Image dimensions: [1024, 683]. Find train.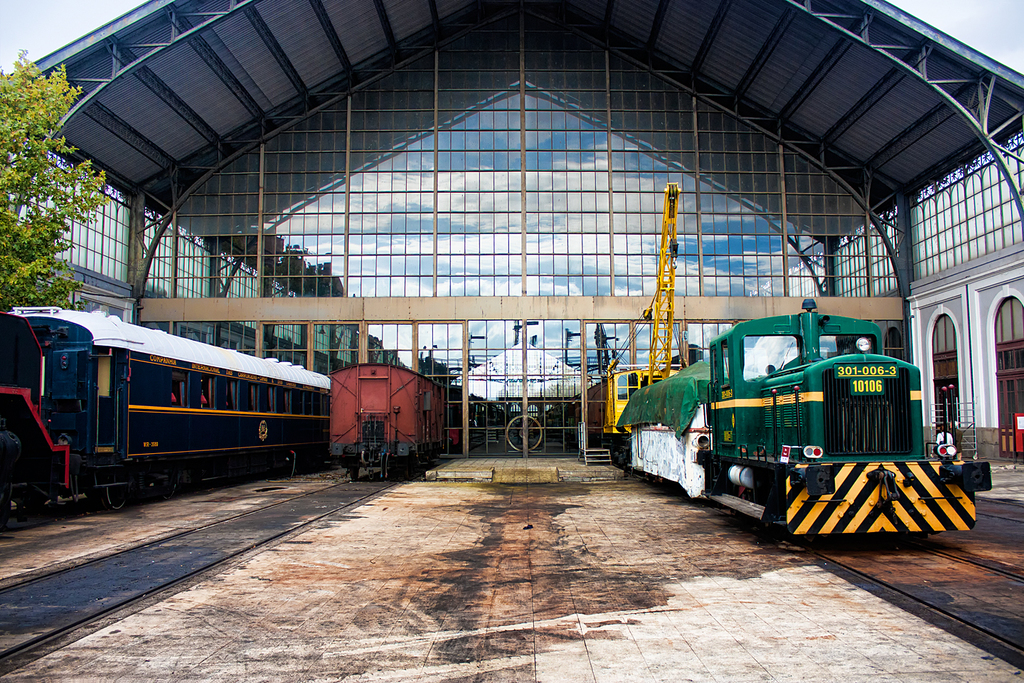
538:369:680:466.
